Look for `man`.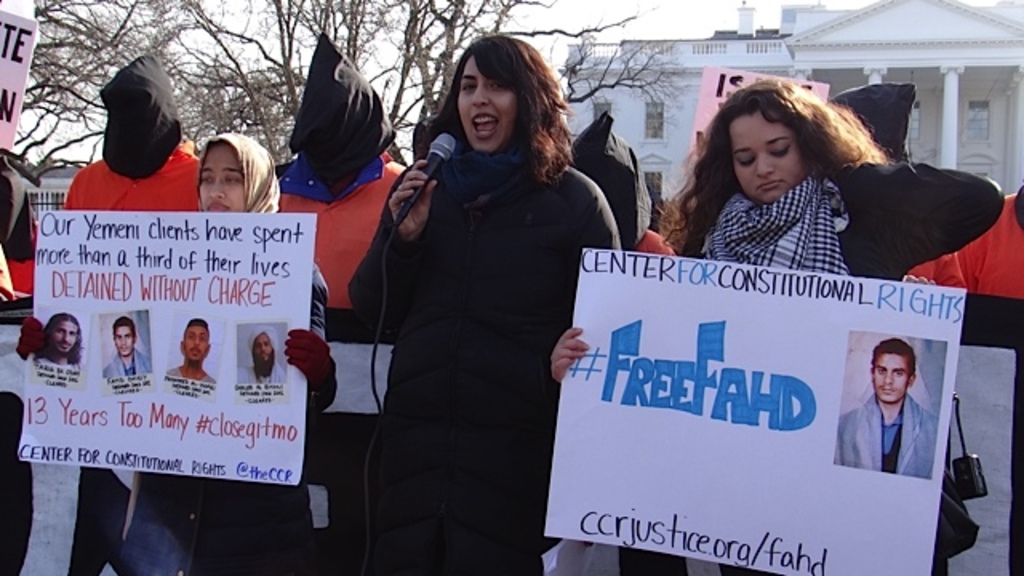
Found: (166, 315, 218, 386).
